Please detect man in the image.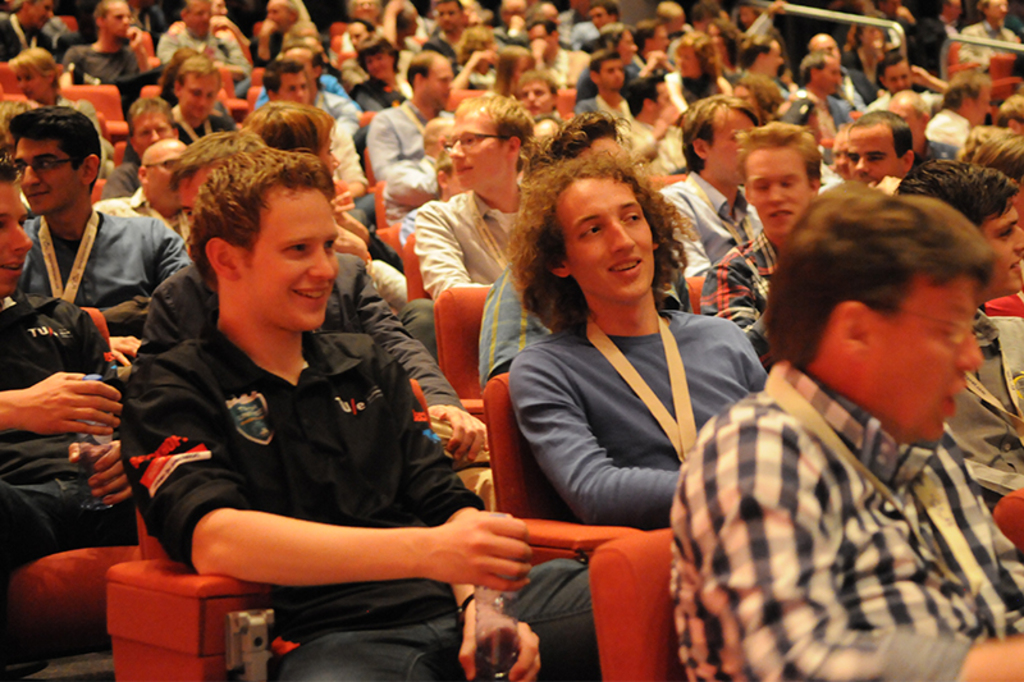
[669, 170, 1023, 670].
